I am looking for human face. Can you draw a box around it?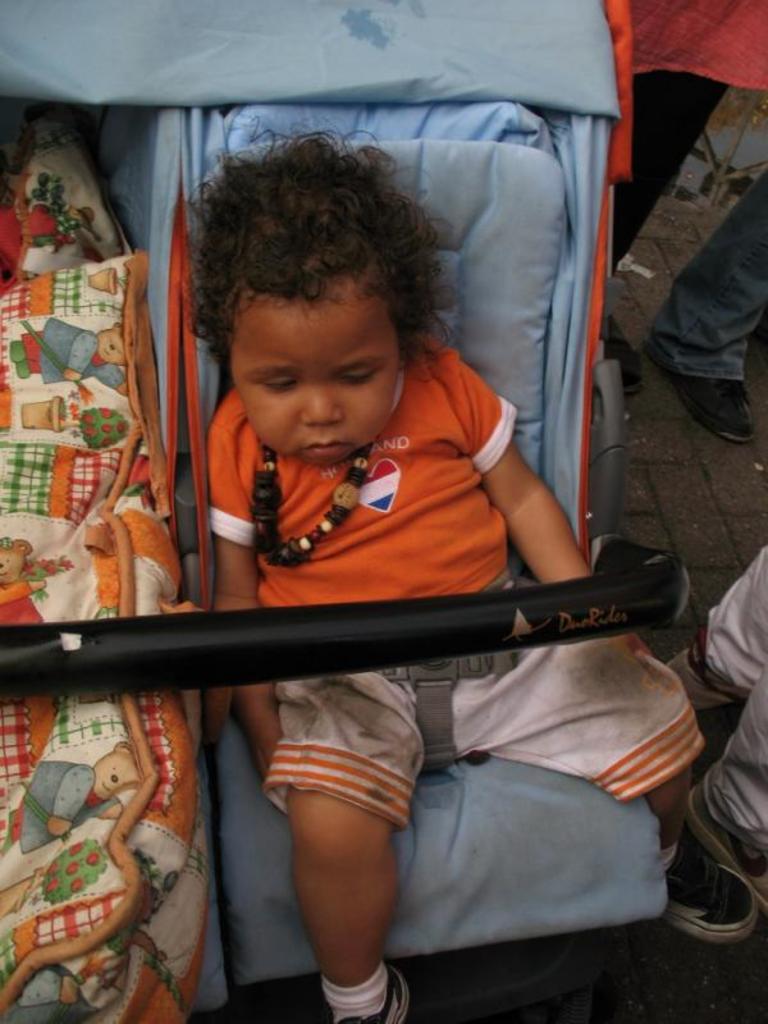
Sure, the bounding box is [left=233, top=306, right=403, bottom=467].
